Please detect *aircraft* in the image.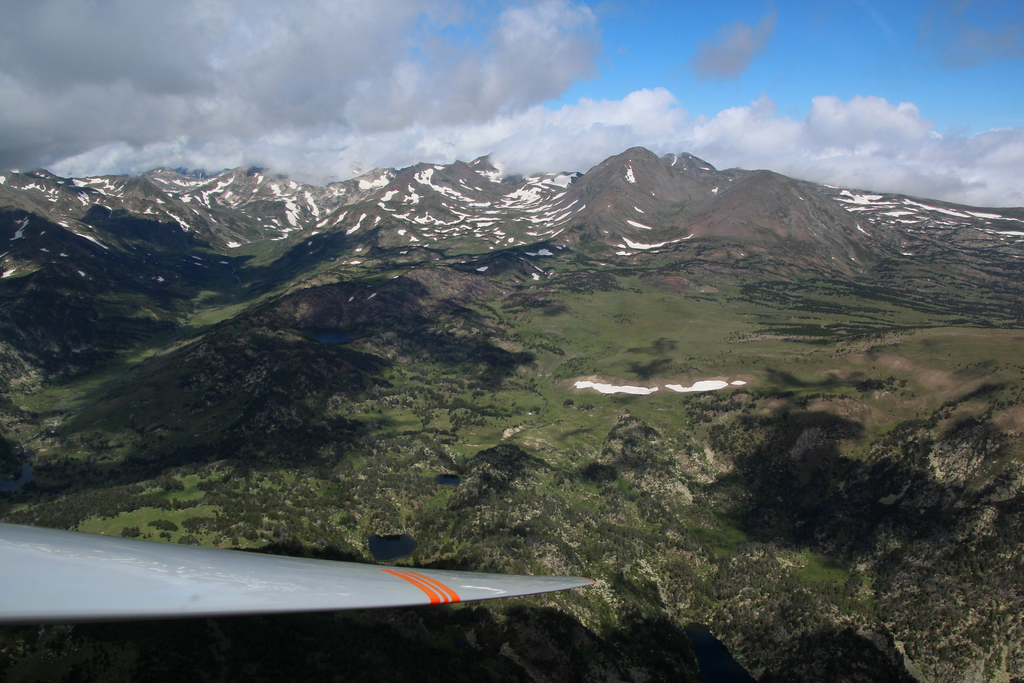
crop(0, 519, 599, 619).
